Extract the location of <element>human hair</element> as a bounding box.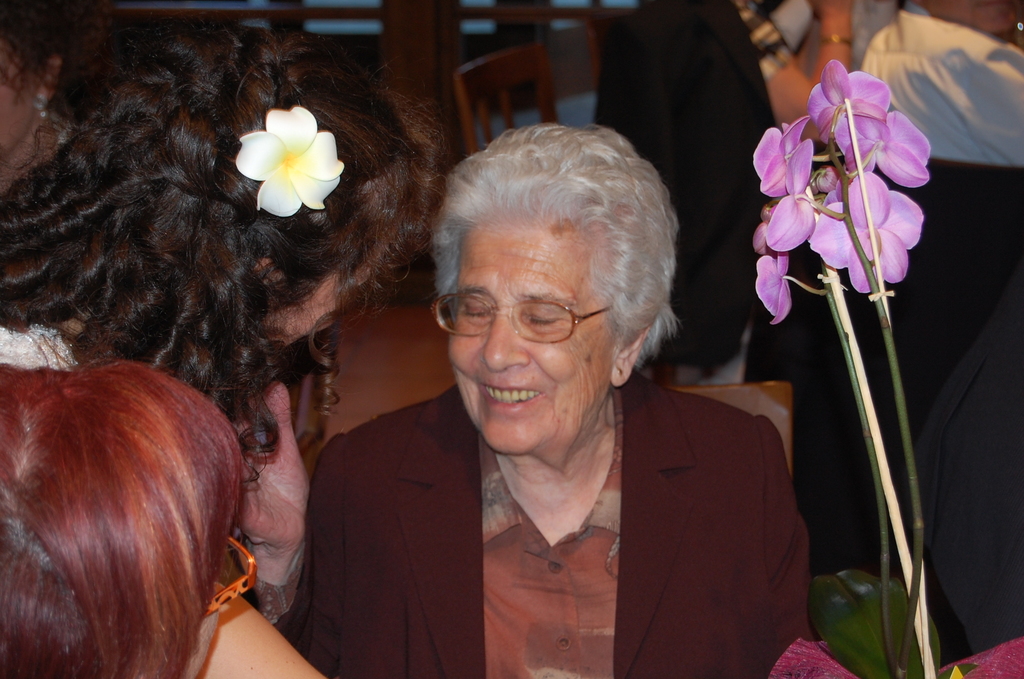
[0, 22, 450, 495].
